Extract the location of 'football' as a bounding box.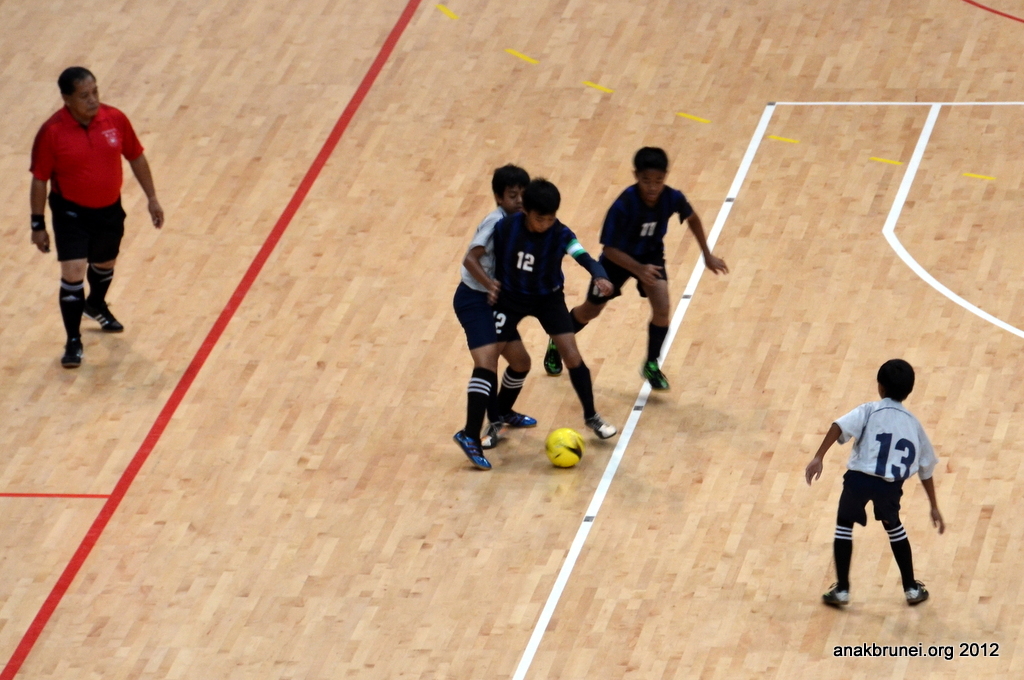
545, 424, 582, 462.
